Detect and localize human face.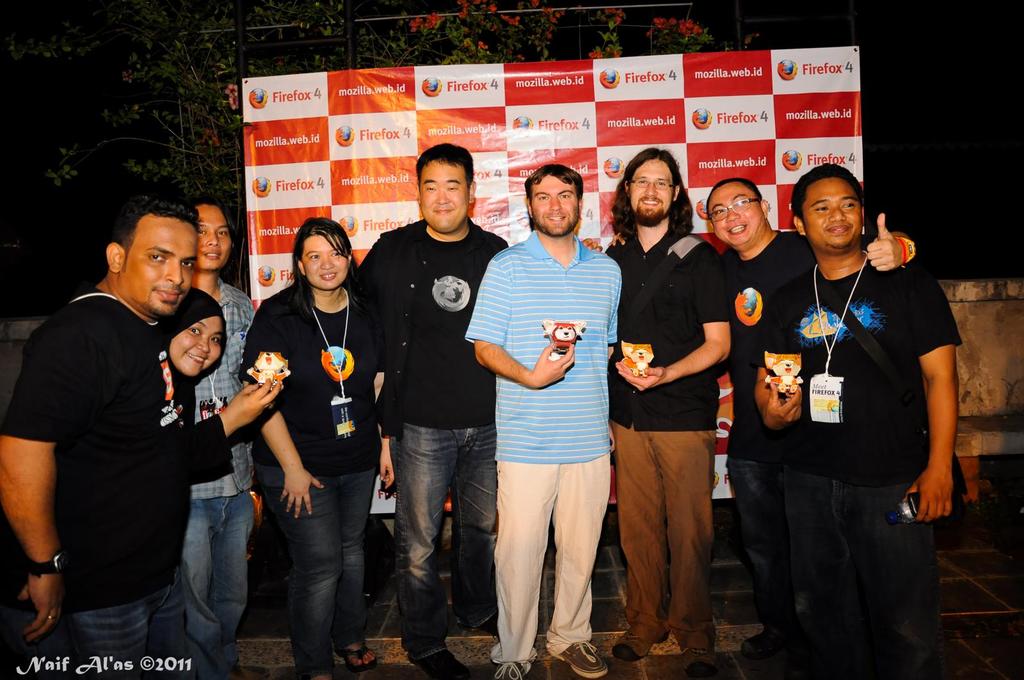
Localized at 710, 185, 764, 245.
